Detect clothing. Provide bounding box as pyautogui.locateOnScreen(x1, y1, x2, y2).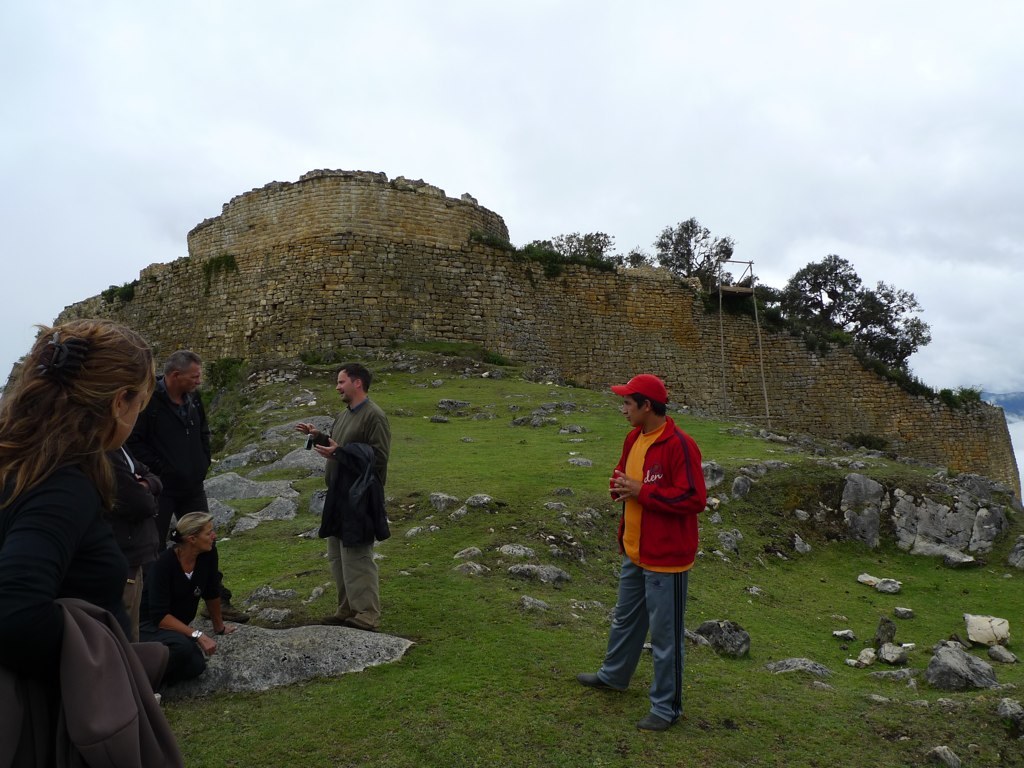
pyautogui.locateOnScreen(121, 447, 163, 580).
